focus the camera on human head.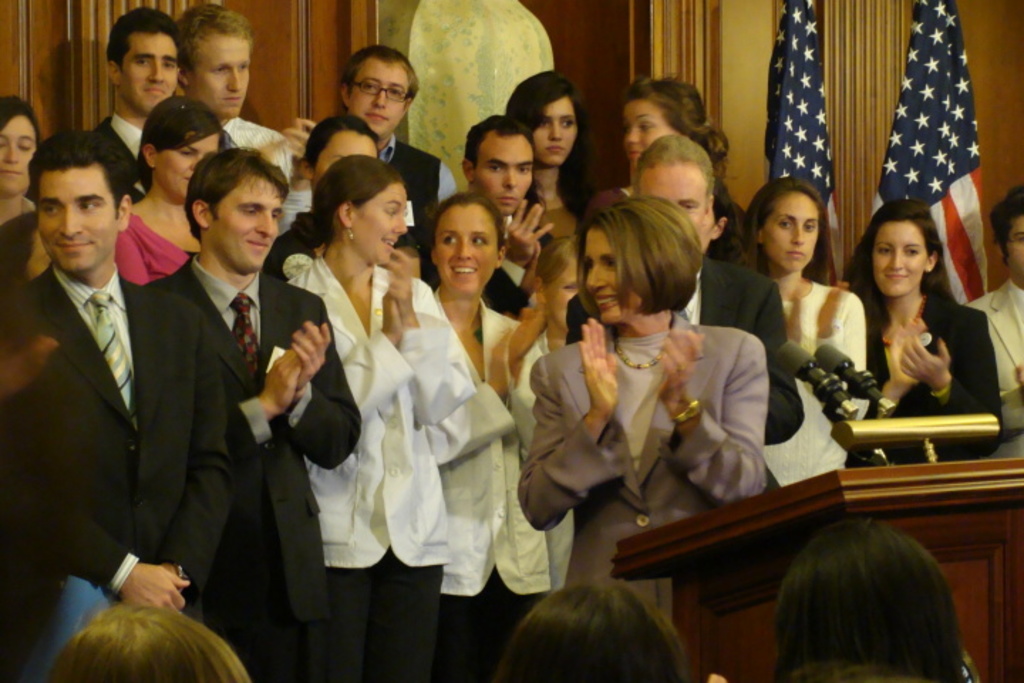
Focus region: left=629, top=131, right=727, bottom=258.
